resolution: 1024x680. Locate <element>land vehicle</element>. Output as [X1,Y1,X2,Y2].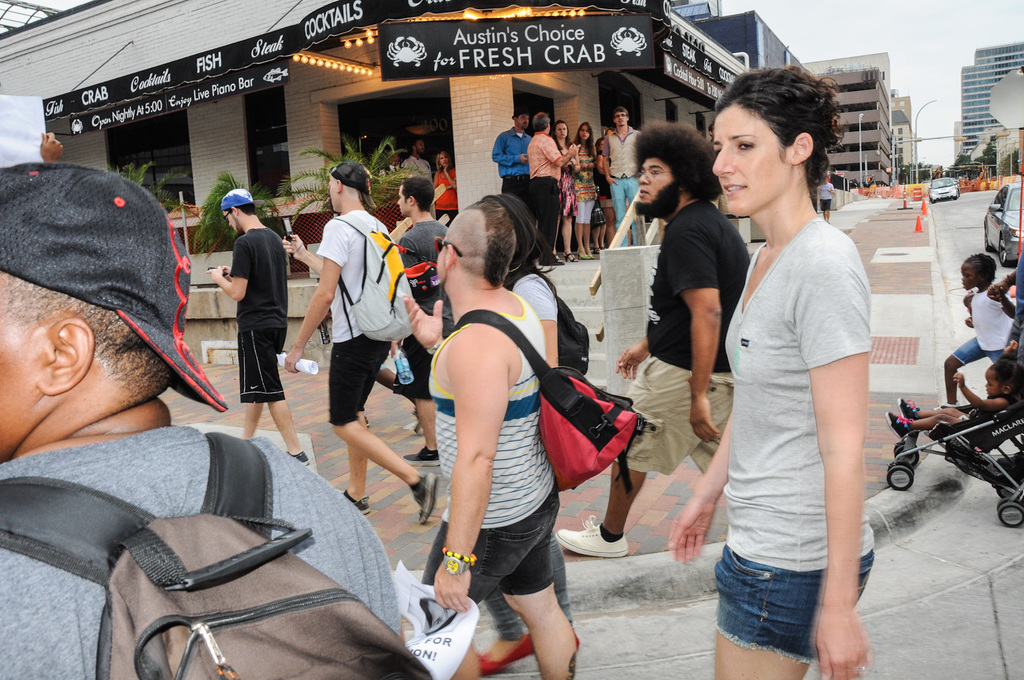
[916,170,968,206].
